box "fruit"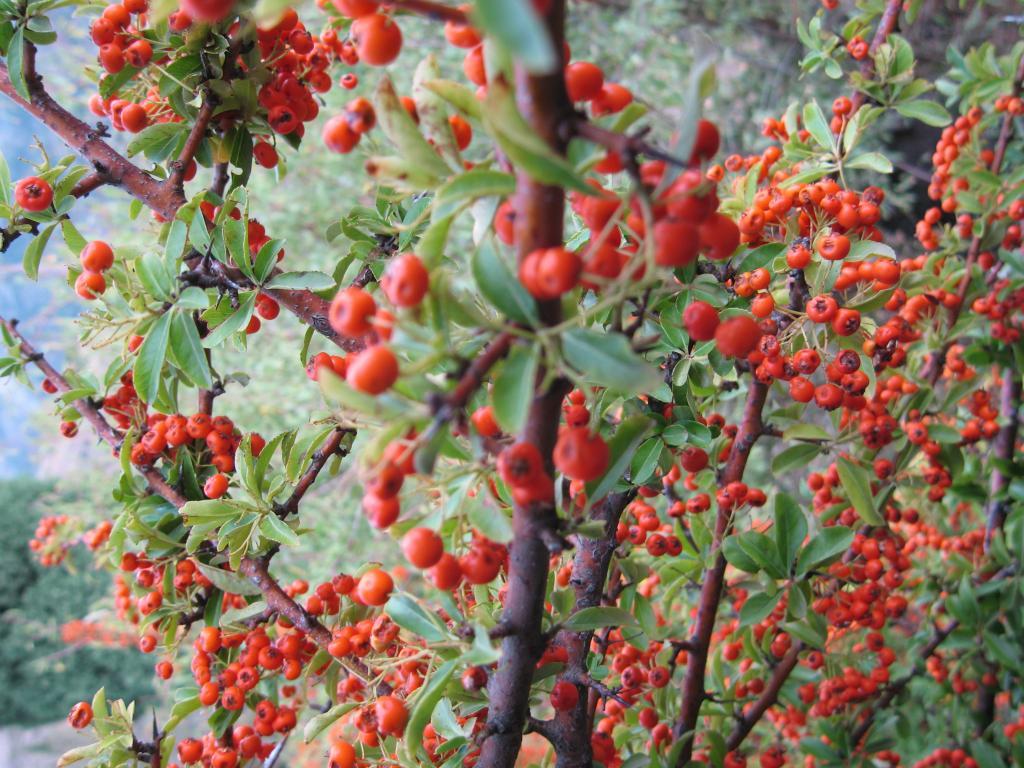
locate(181, 159, 199, 181)
